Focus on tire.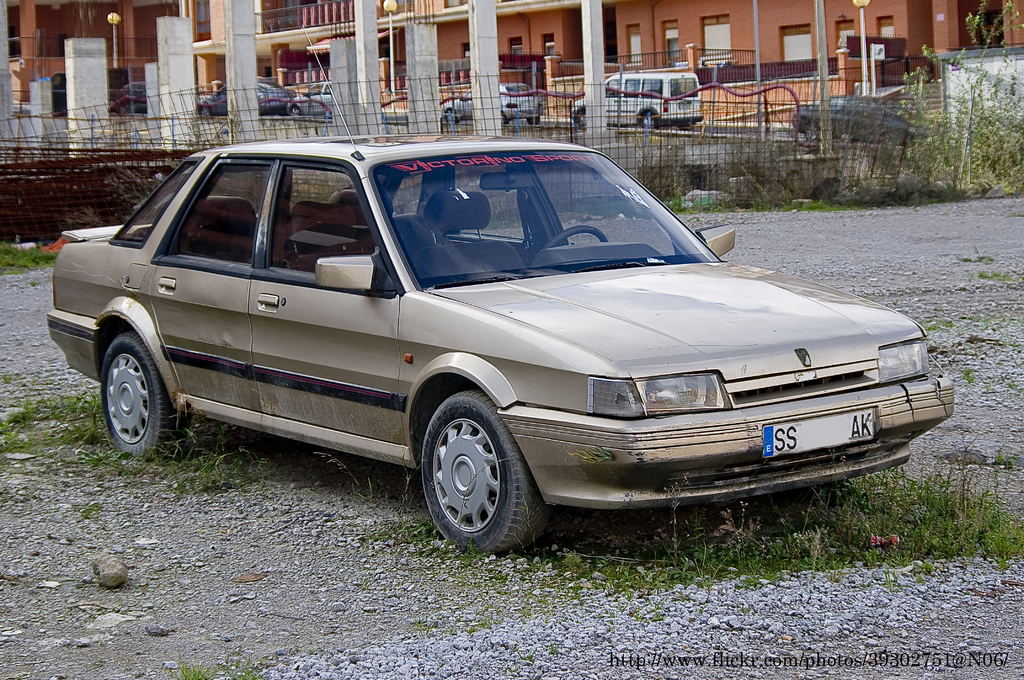
Focused at BBox(676, 115, 701, 134).
